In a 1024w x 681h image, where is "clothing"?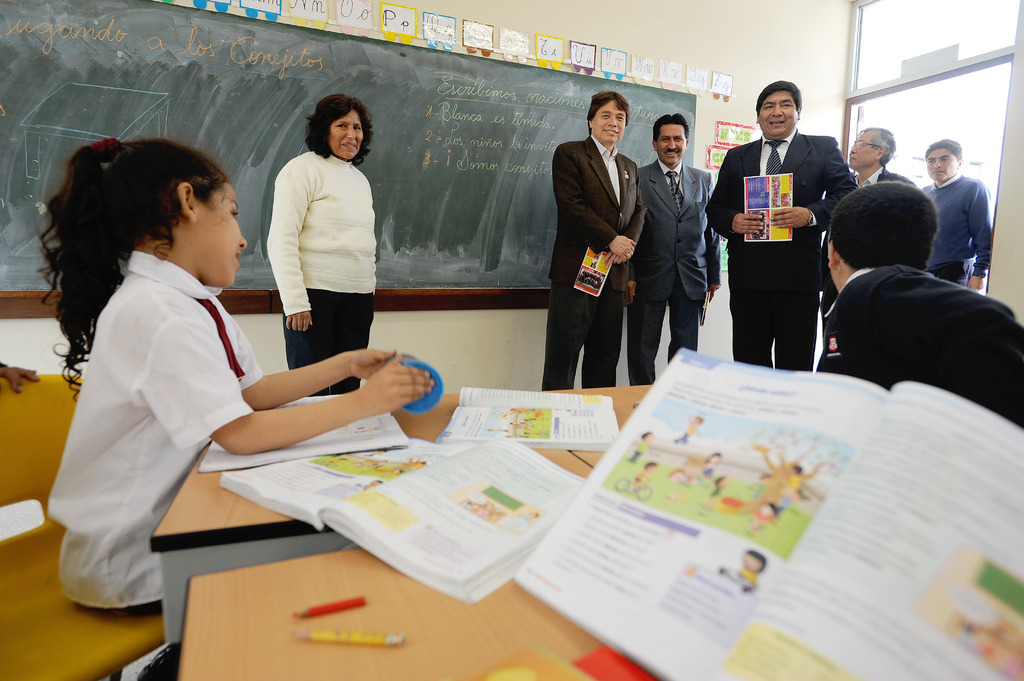
627:162:719:385.
